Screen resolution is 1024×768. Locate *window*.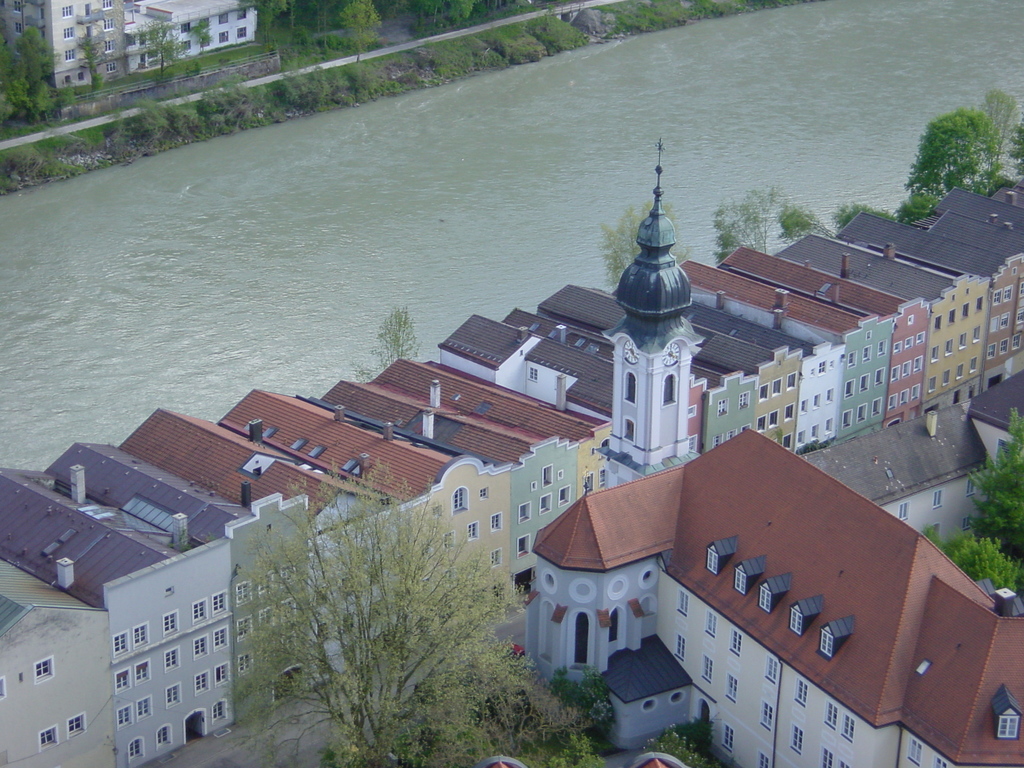
214:662:234:684.
